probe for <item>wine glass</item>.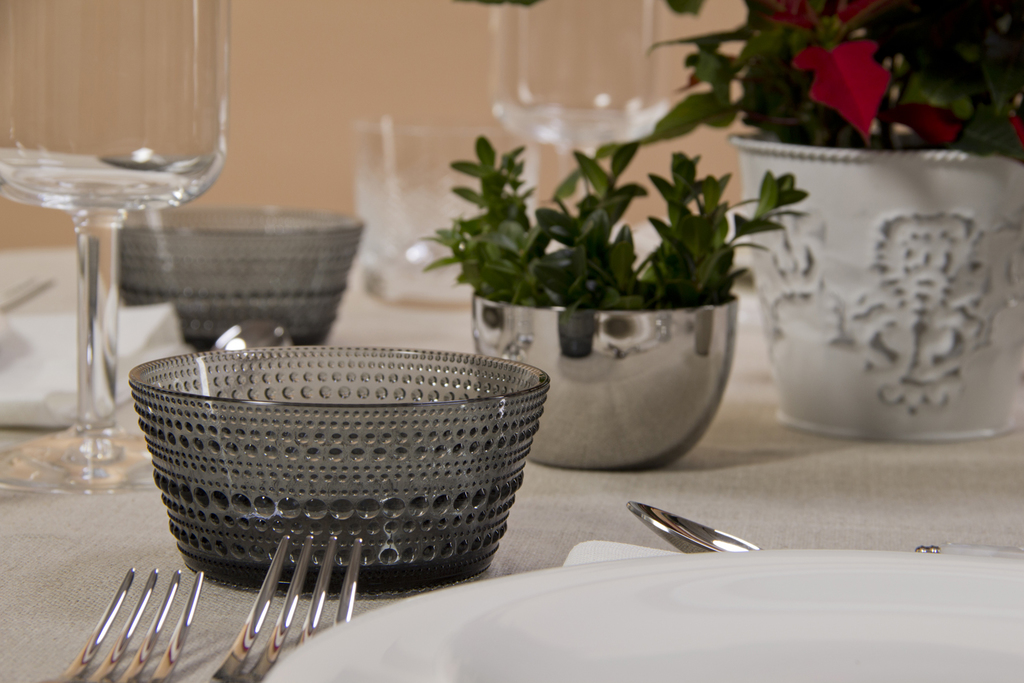
Probe result: box=[494, 1, 676, 242].
